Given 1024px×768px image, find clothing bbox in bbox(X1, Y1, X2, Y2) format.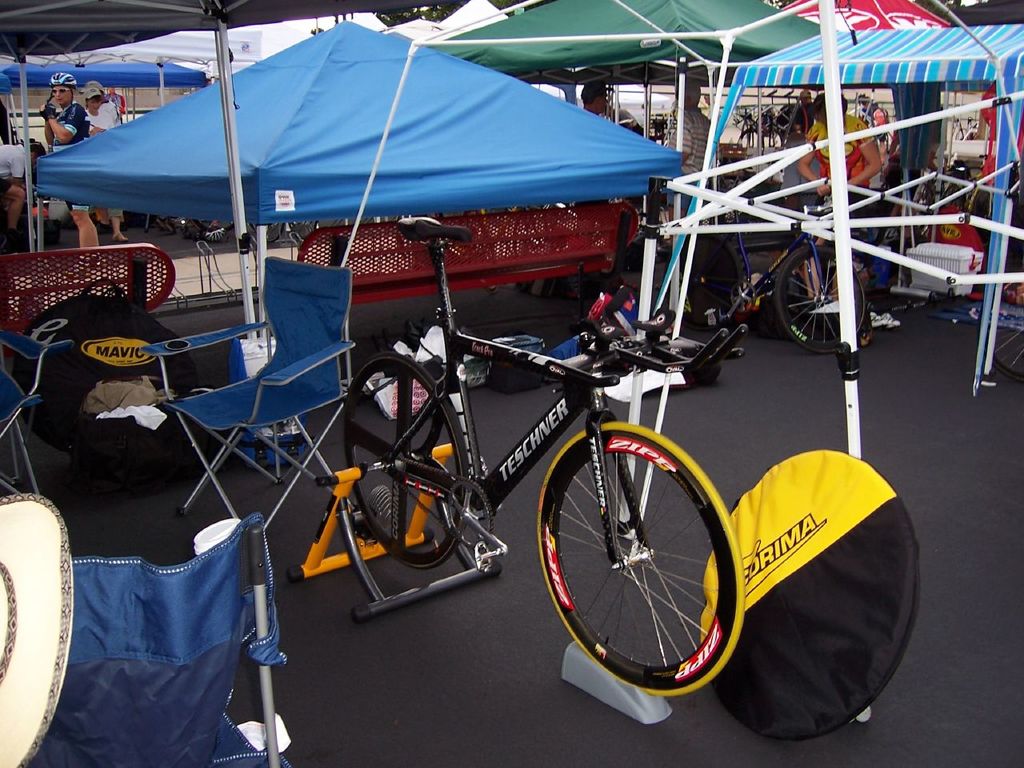
bbox(817, 116, 873, 263).
